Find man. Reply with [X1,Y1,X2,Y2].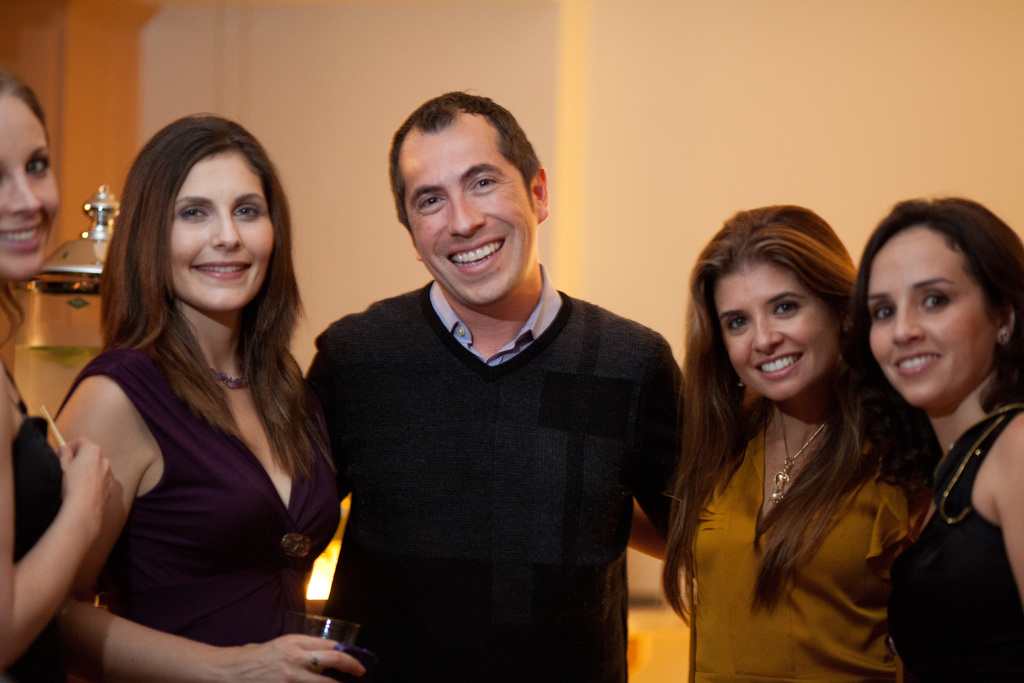
[296,89,692,668].
